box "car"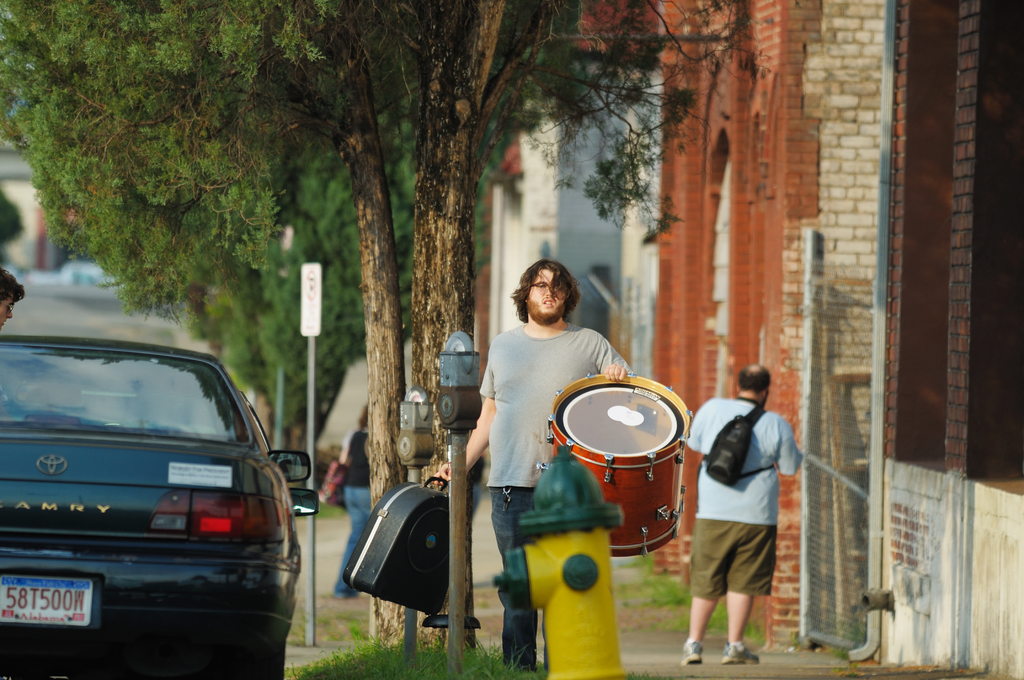
0:337:320:679
